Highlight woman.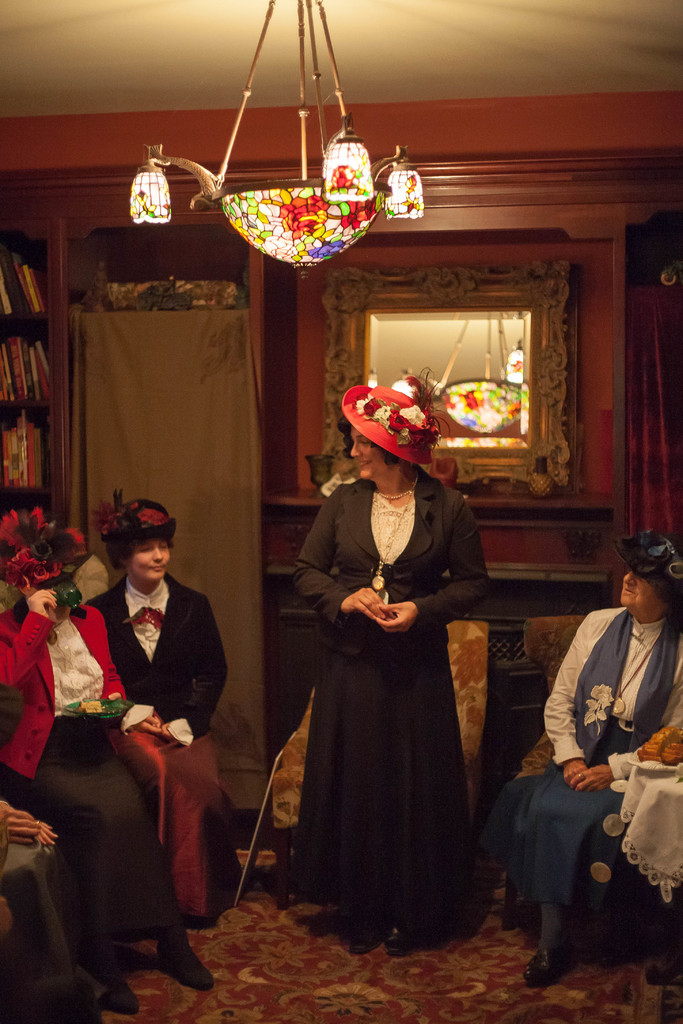
Highlighted region: [497, 532, 682, 993].
